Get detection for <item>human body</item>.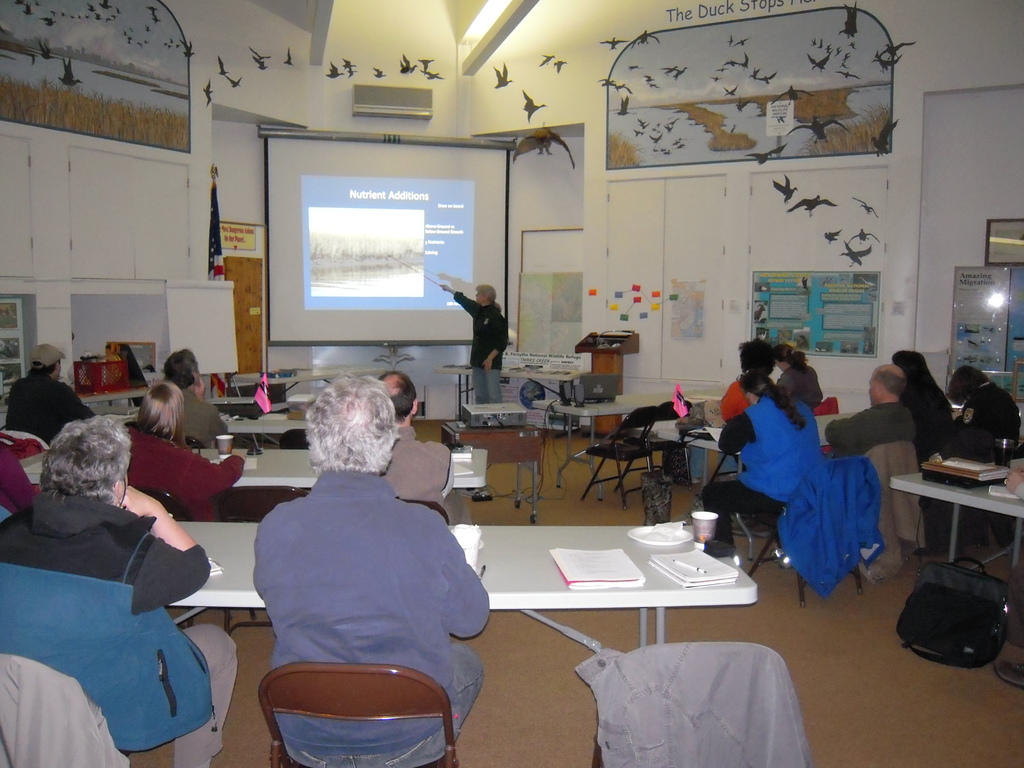
Detection: {"left": 705, "top": 373, "right": 825, "bottom": 552}.
